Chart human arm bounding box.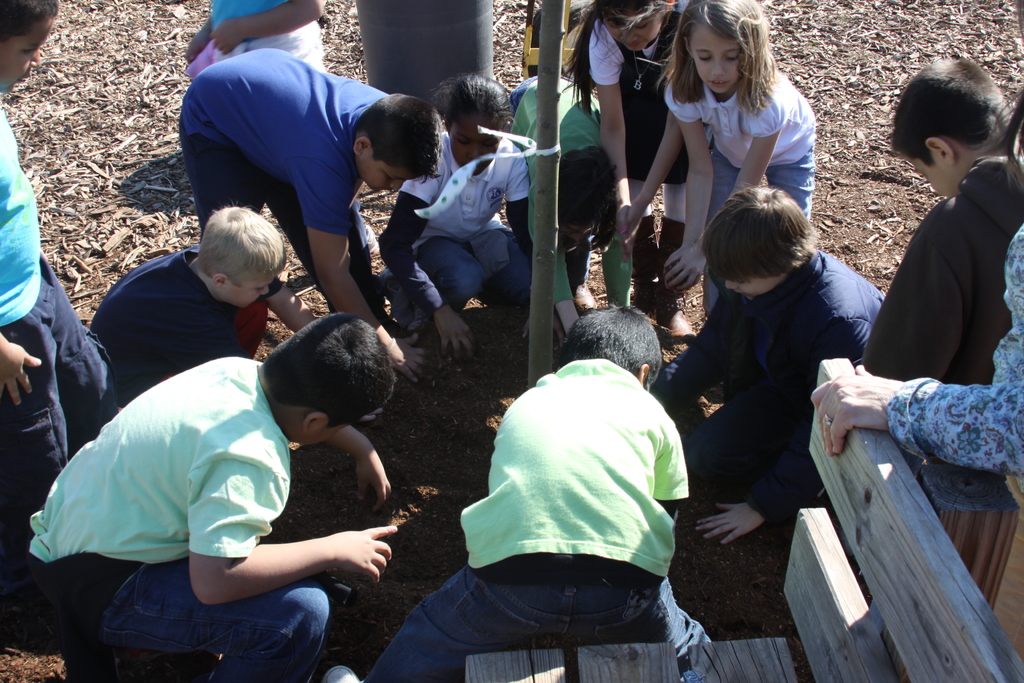
Charted: {"x1": 262, "y1": 278, "x2": 314, "y2": 336}.
